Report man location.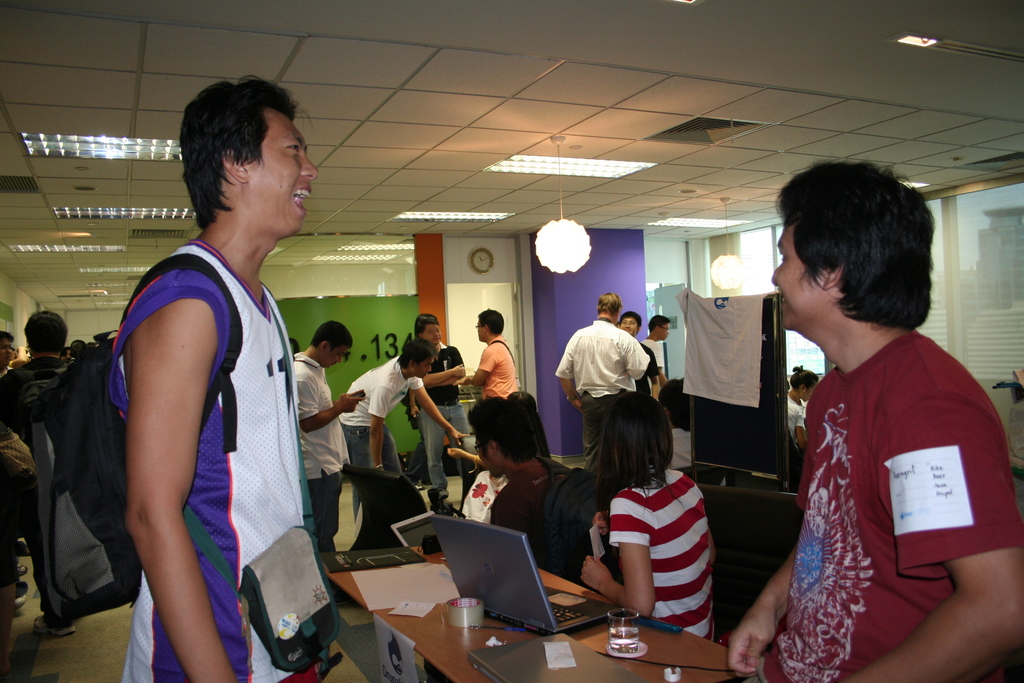
Report: 470:387:592:538.
